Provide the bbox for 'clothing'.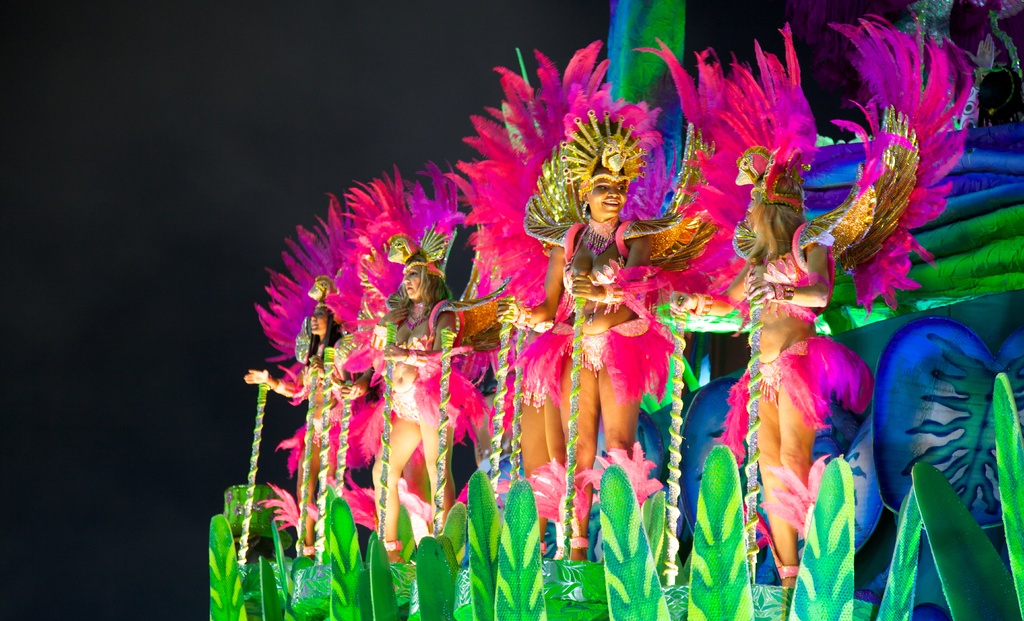
l=738, t=244, r=828, b=319.
